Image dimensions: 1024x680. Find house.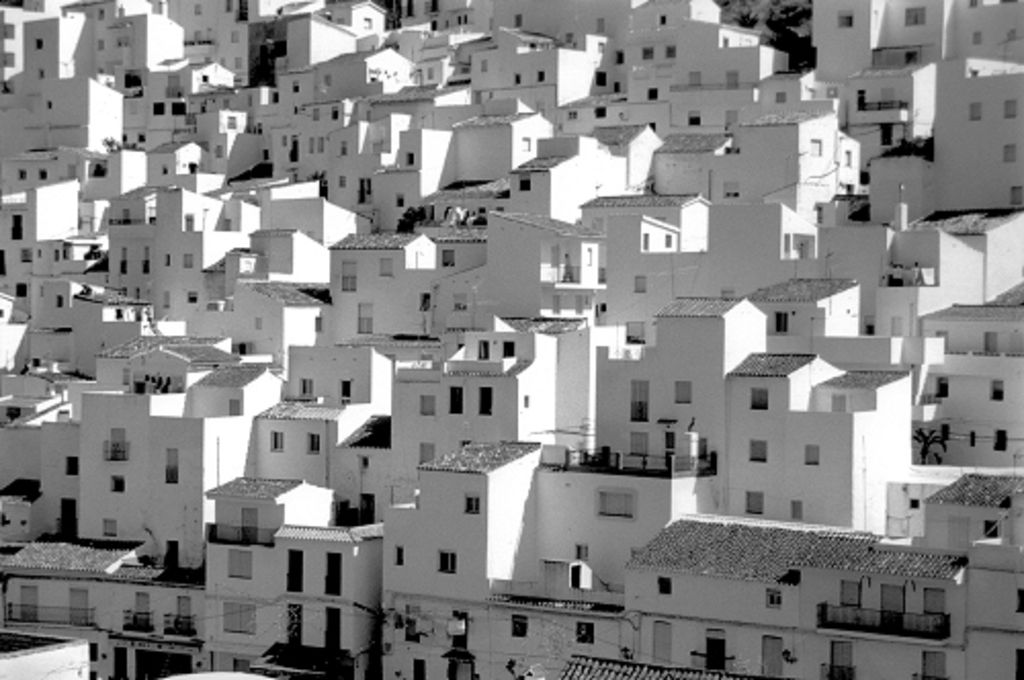
box(205, 188, 238, 227).
